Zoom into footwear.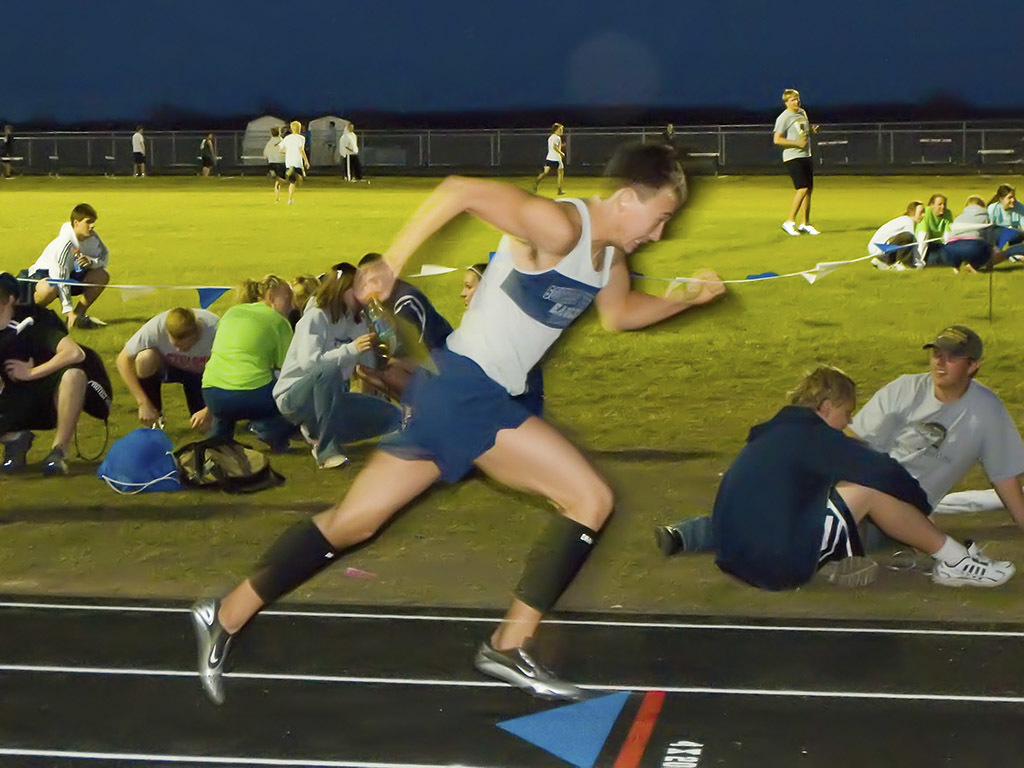
Zoom target: (x1=82, y1=313, x2=97, y2=328).
